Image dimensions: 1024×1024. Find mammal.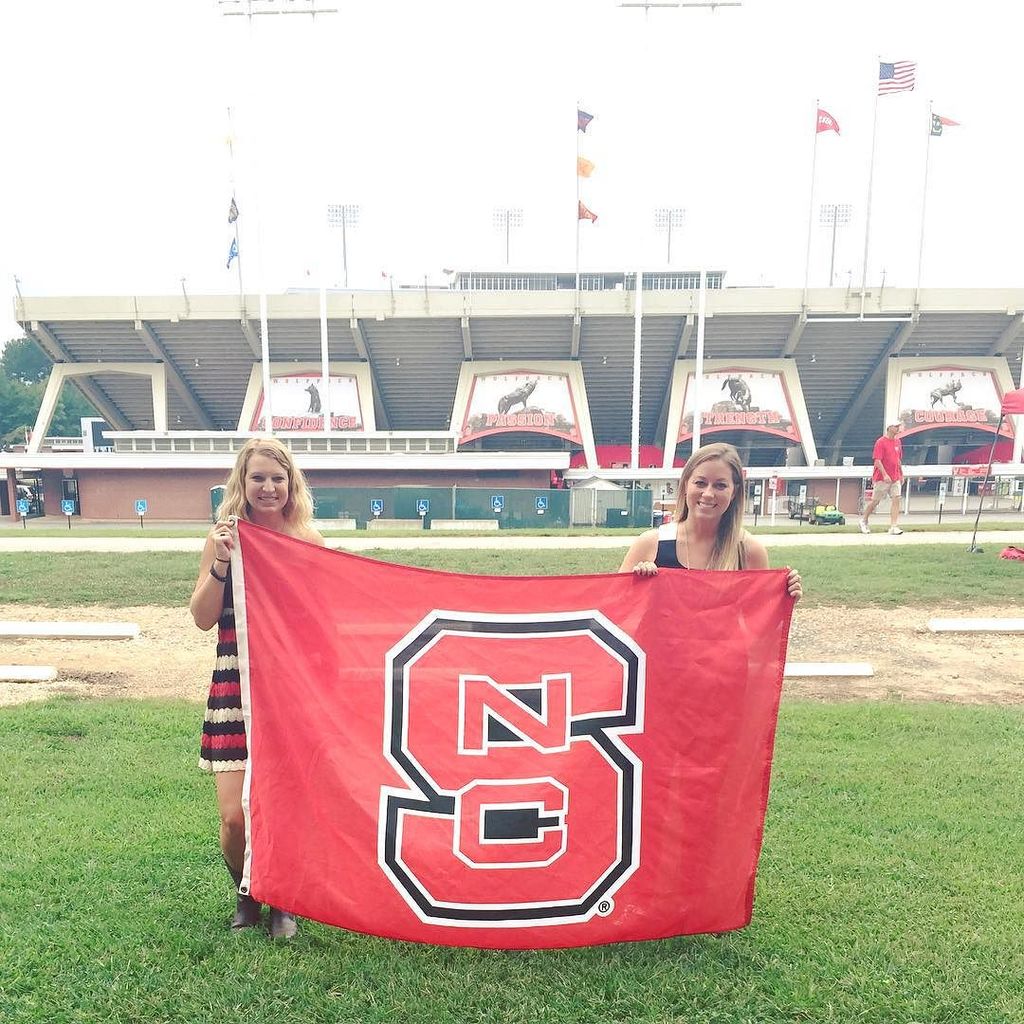
[x1=301, y1=383, x2=320, y2=410].
